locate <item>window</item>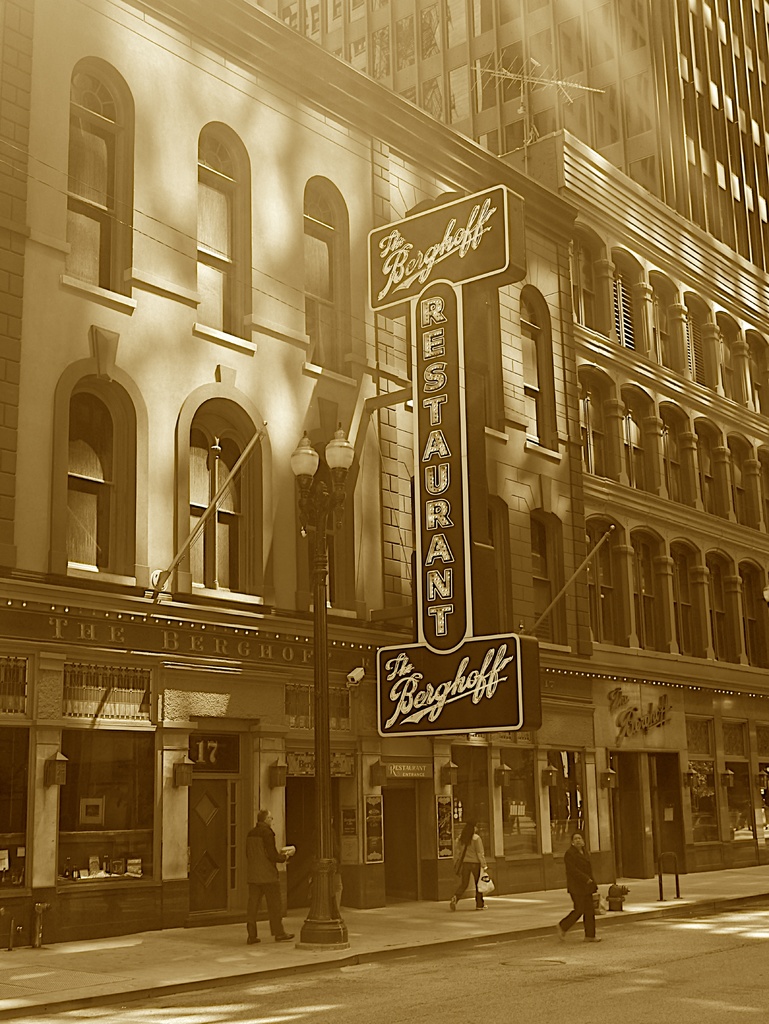
[639,540,665,660]
